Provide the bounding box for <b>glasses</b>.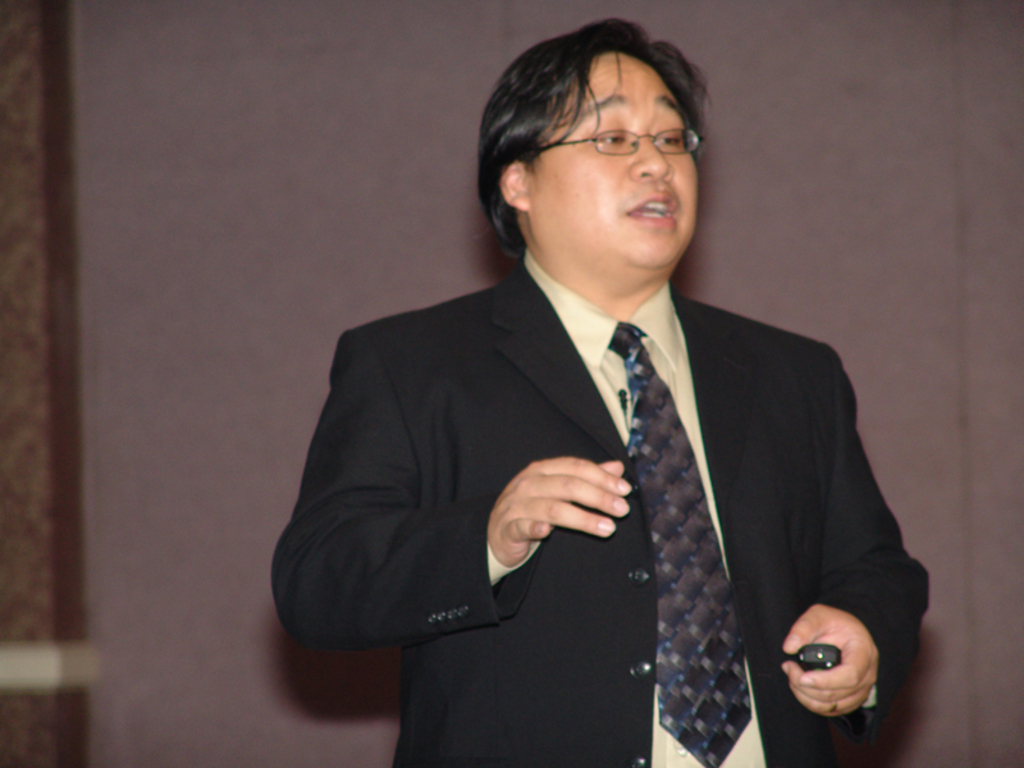
(529, 115, 699, 164).
